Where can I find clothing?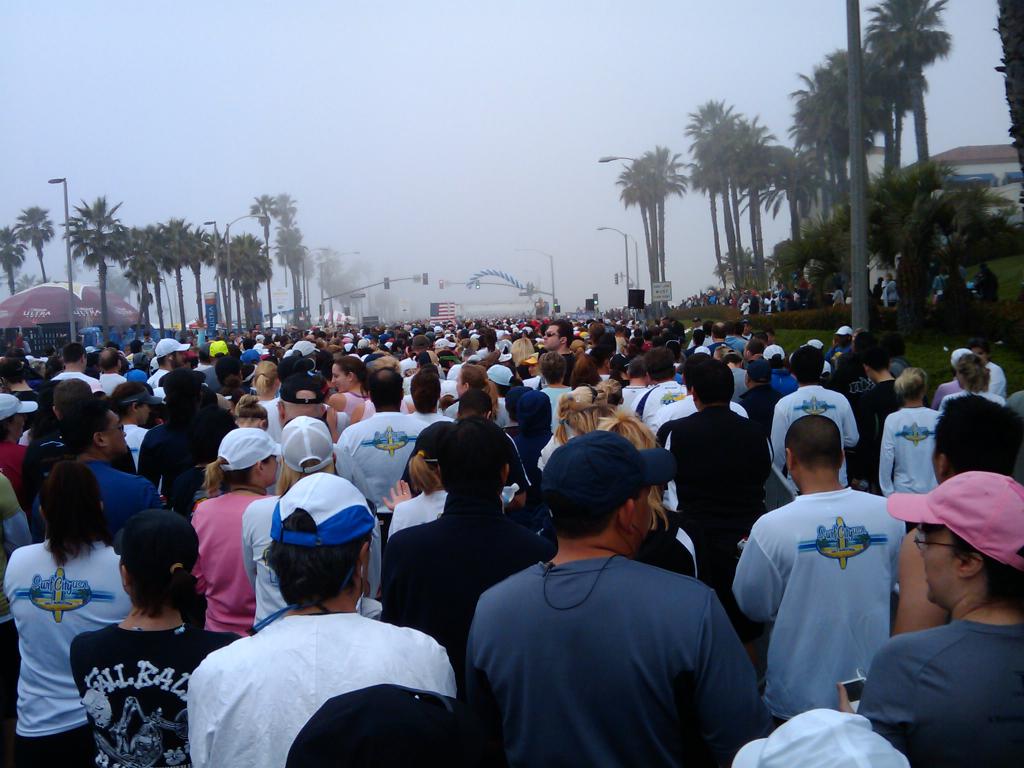
You can find it at [858, 613, 1023, 767].
